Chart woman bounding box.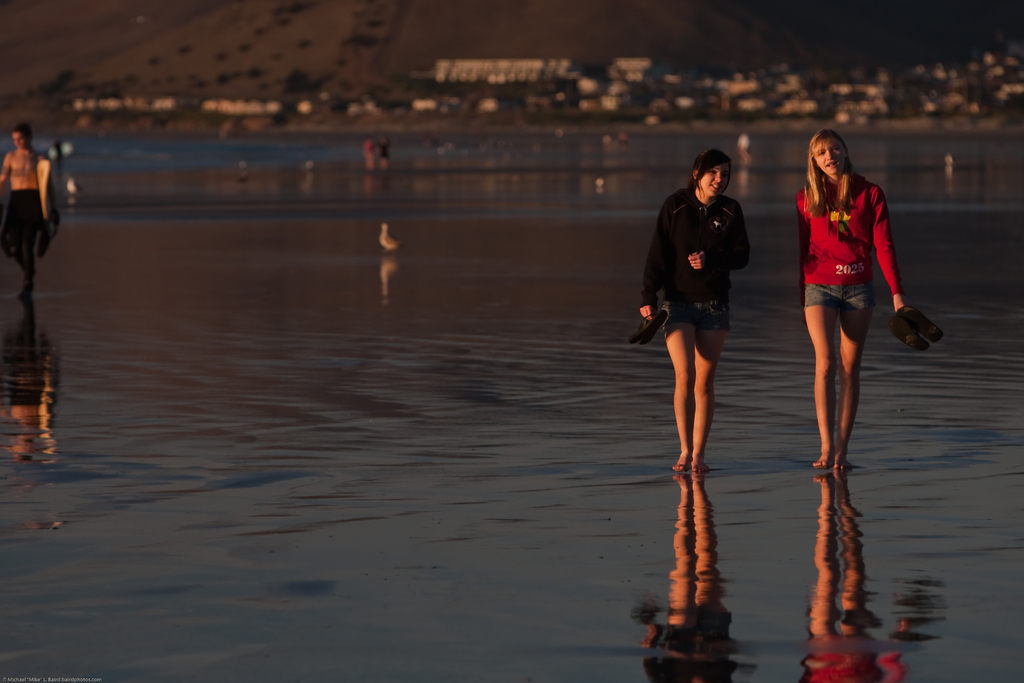
Charted: {"left": 793, "top": 127, "right": 908, "bottom": 474}.
